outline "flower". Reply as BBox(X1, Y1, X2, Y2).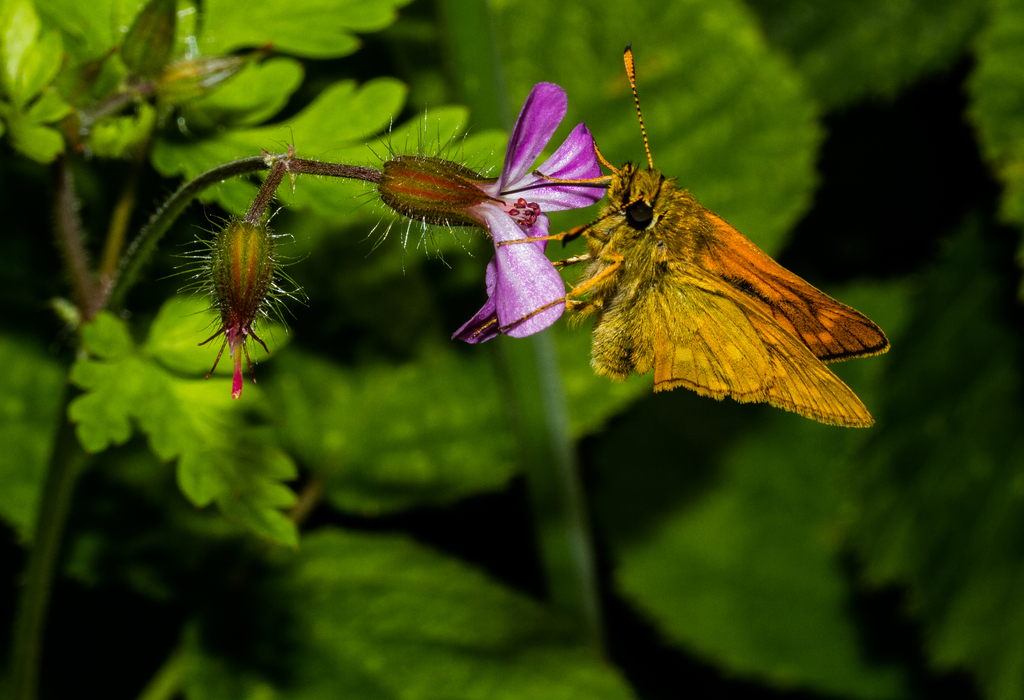
BBox(211, 213, 273, 393).
